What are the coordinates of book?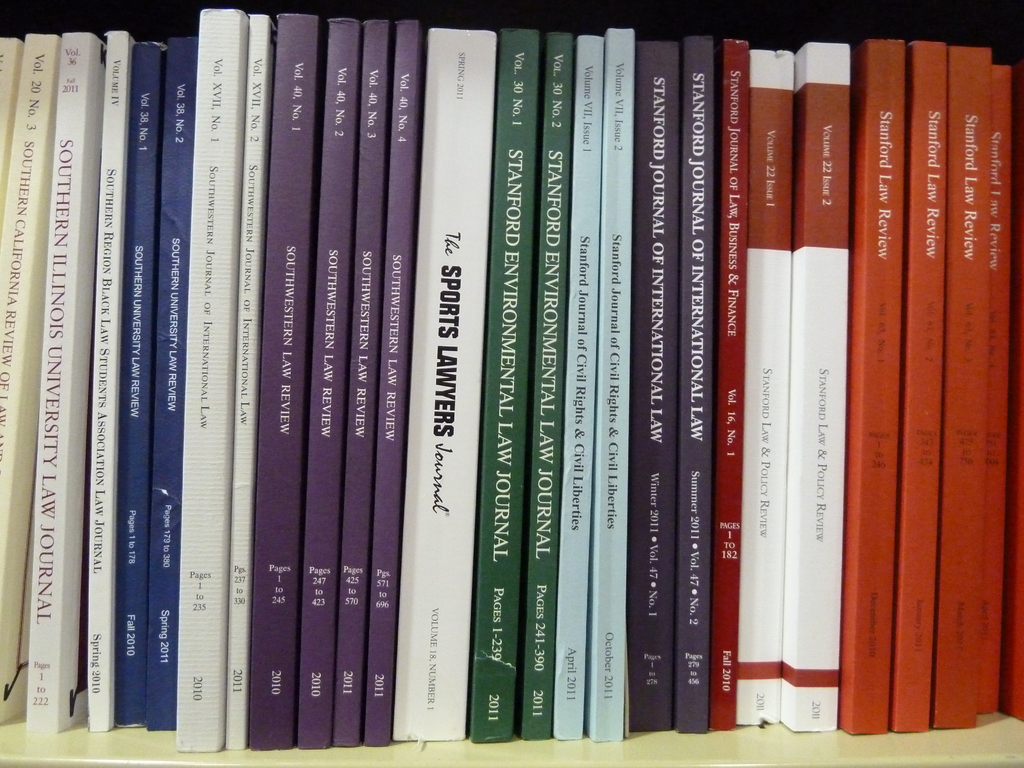
[left=173, top=3, right=228, bottom=753].
